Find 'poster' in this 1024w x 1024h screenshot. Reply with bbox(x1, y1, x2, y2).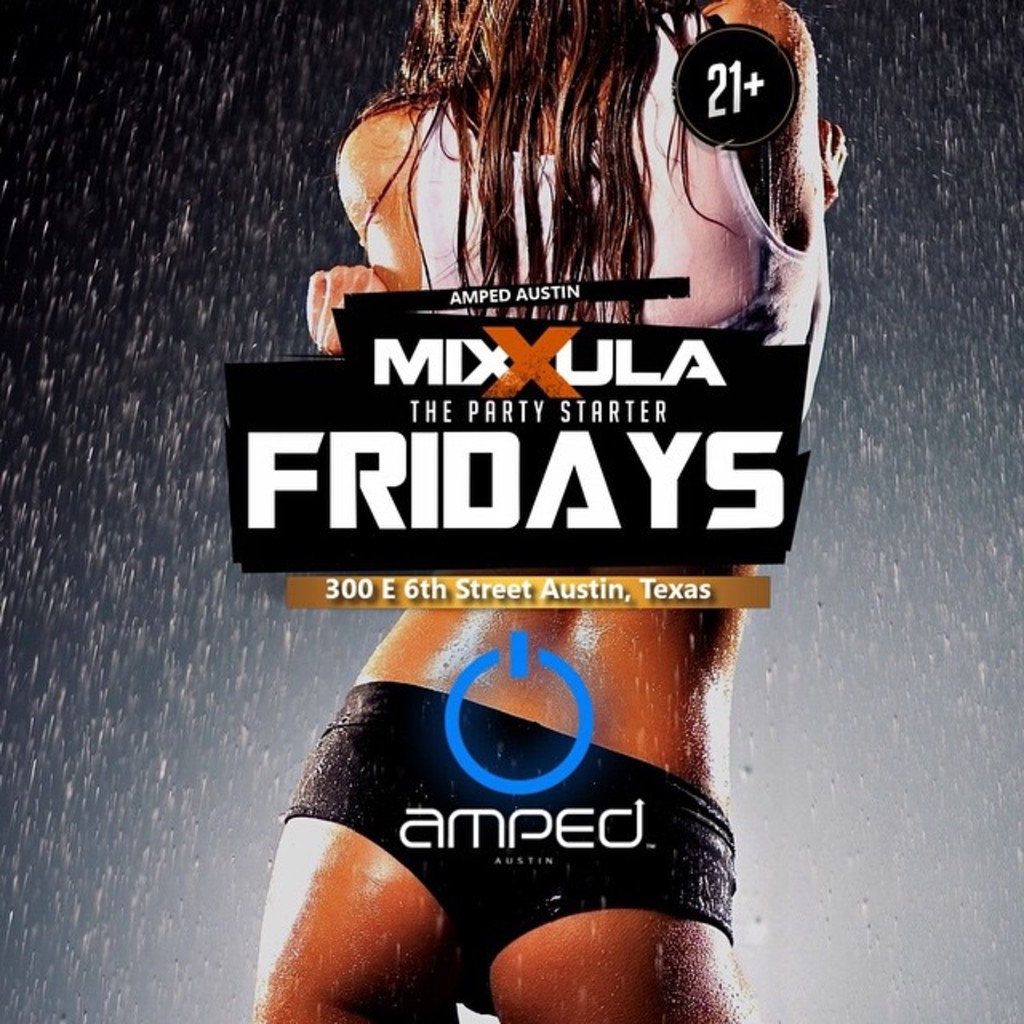
bbox(0, 0, 1022, 1022).
